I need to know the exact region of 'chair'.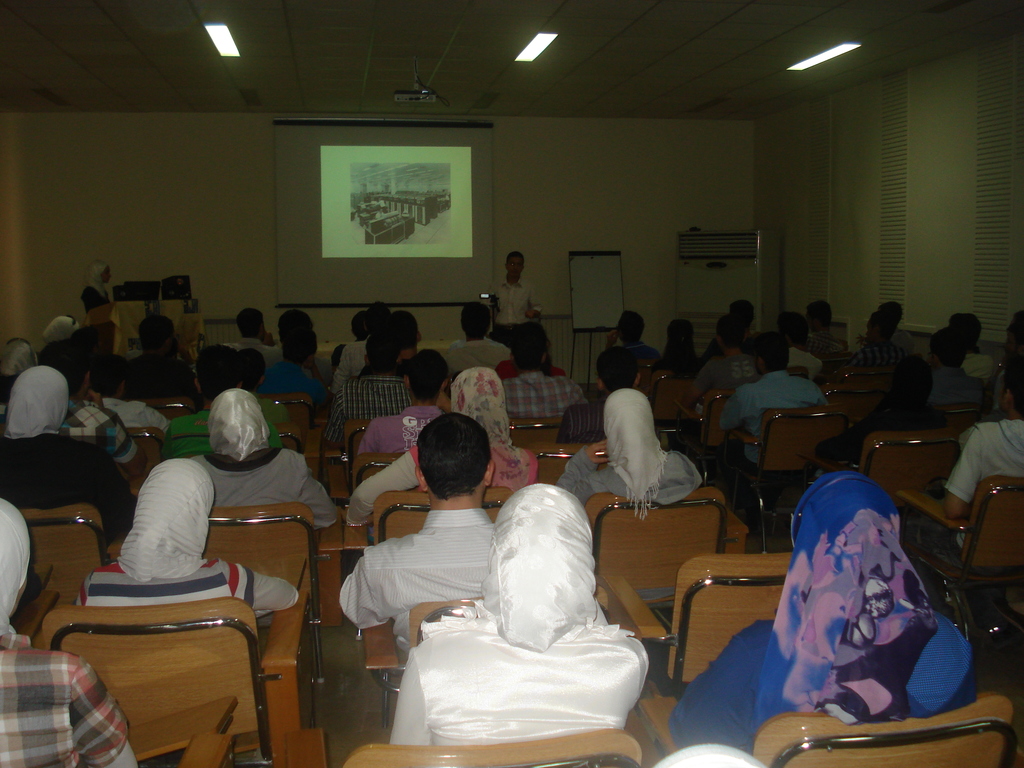
Region: <bbox>690, 385, 742, 486</bbox>.
